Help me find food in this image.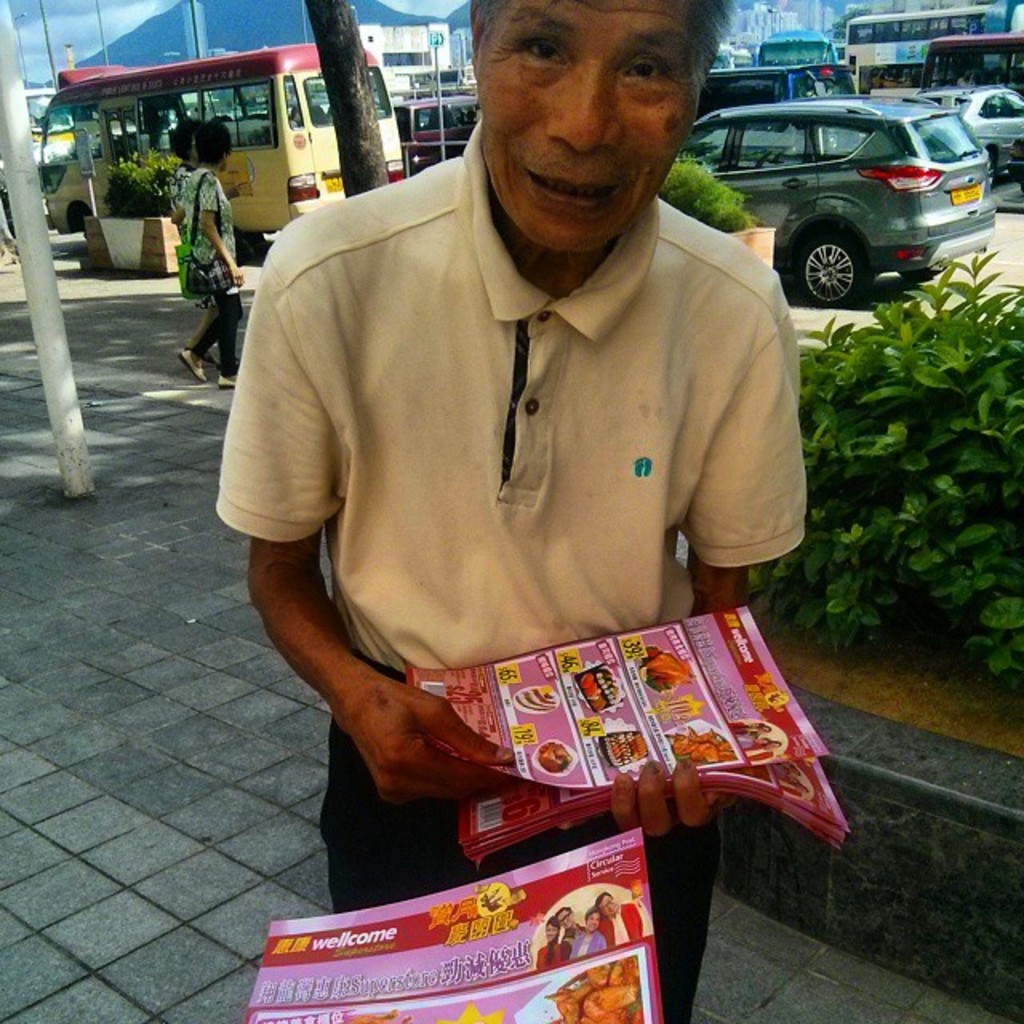
Found it: Rect(667, 731, 744, 766).
